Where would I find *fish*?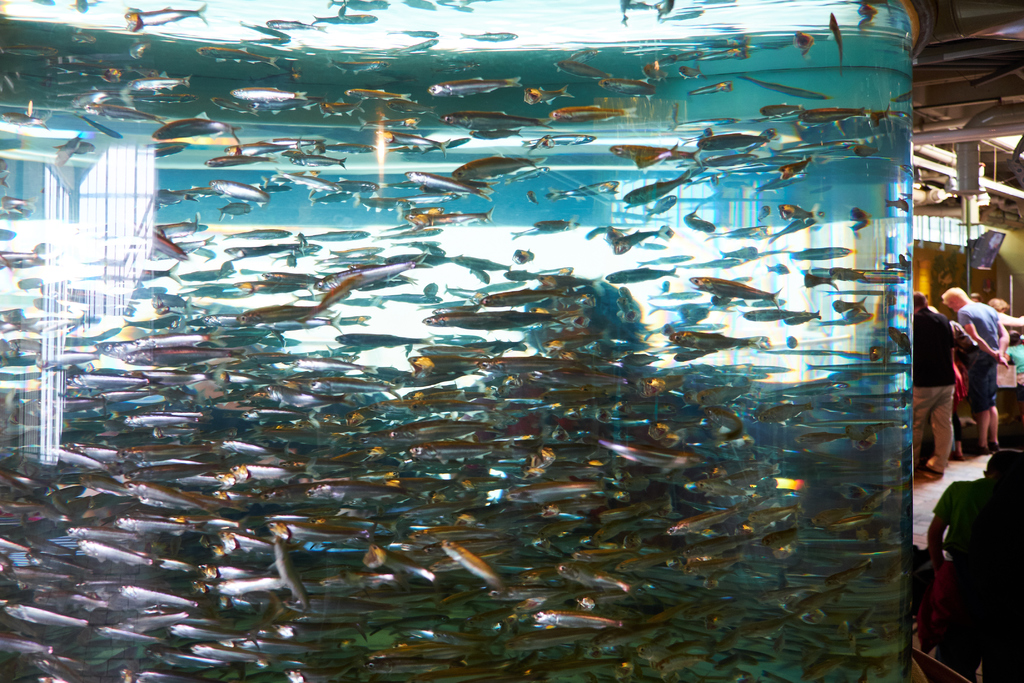
At [232, 85, 301, 102].
